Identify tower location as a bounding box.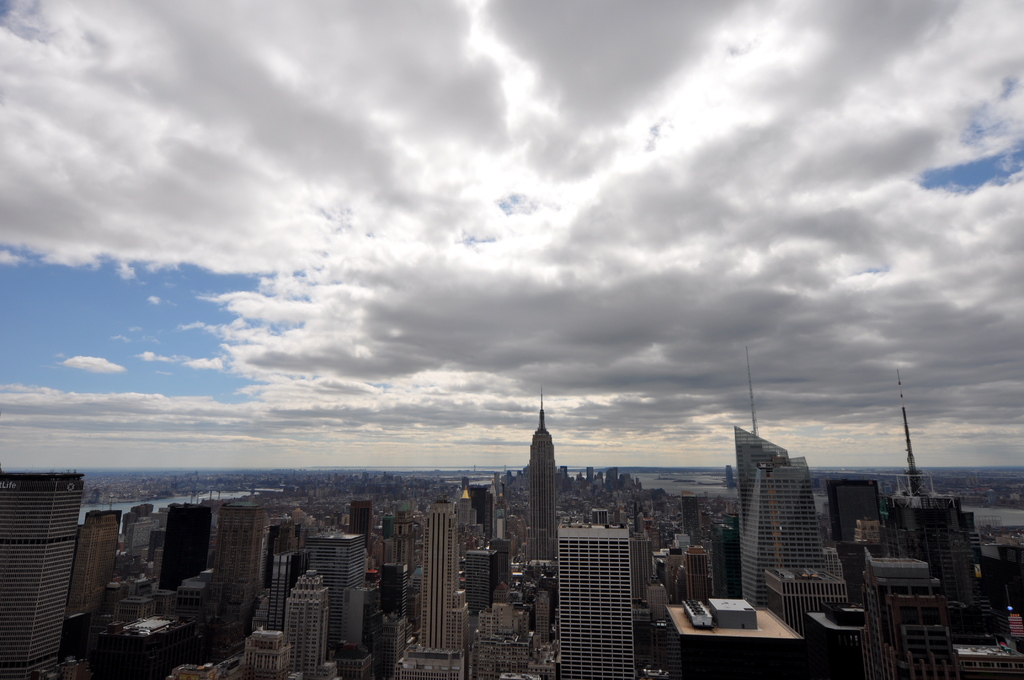
rect(385, 500, 488, 679).
